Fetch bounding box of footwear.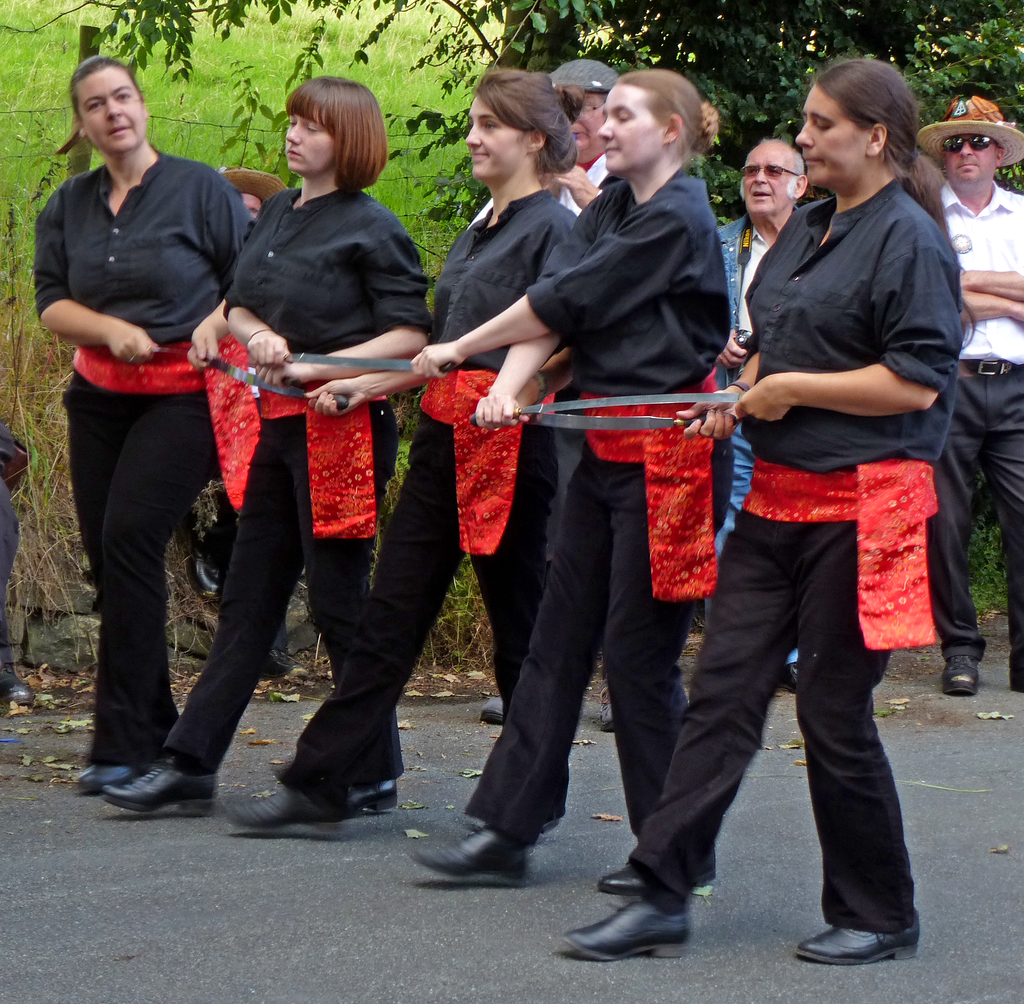
Bbox: 562:890:691:966.
